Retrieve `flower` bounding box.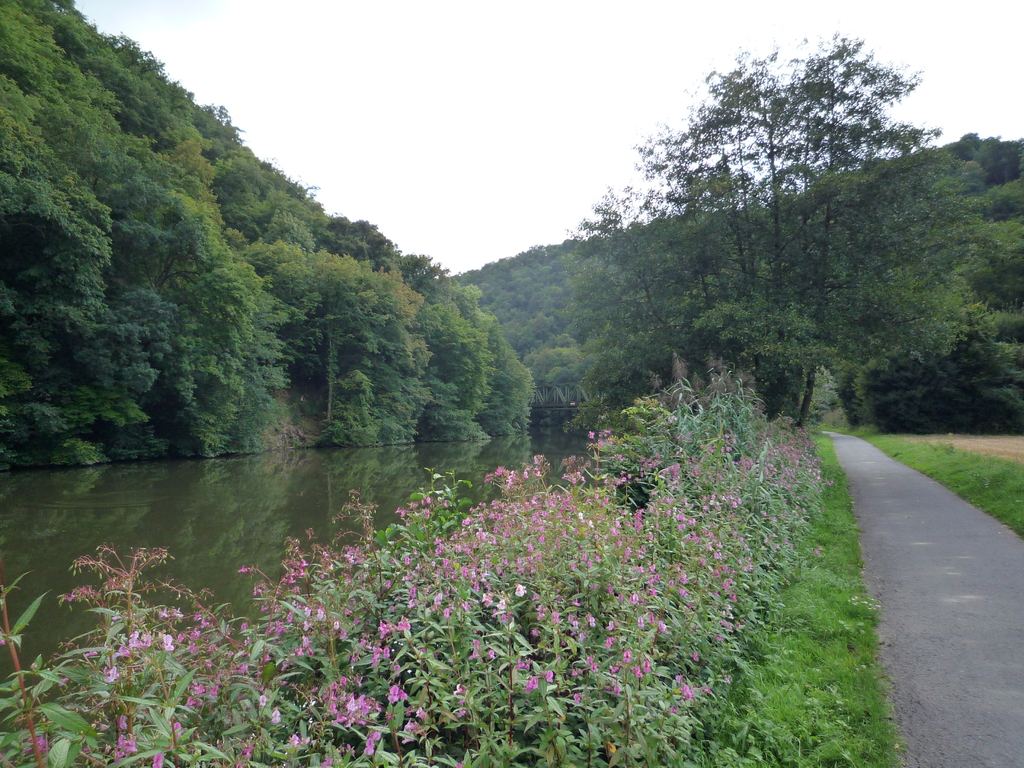
Bounding box: (x1=163, y1=632, x2=176, y2=653).
